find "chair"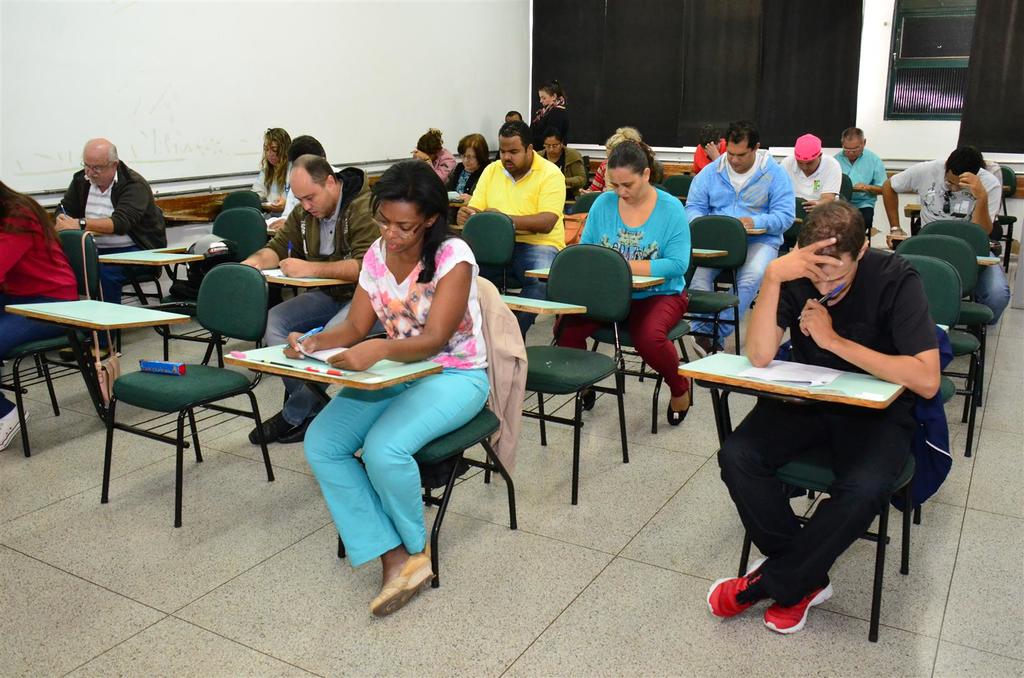
l=897, t=228, r=981, b=459
